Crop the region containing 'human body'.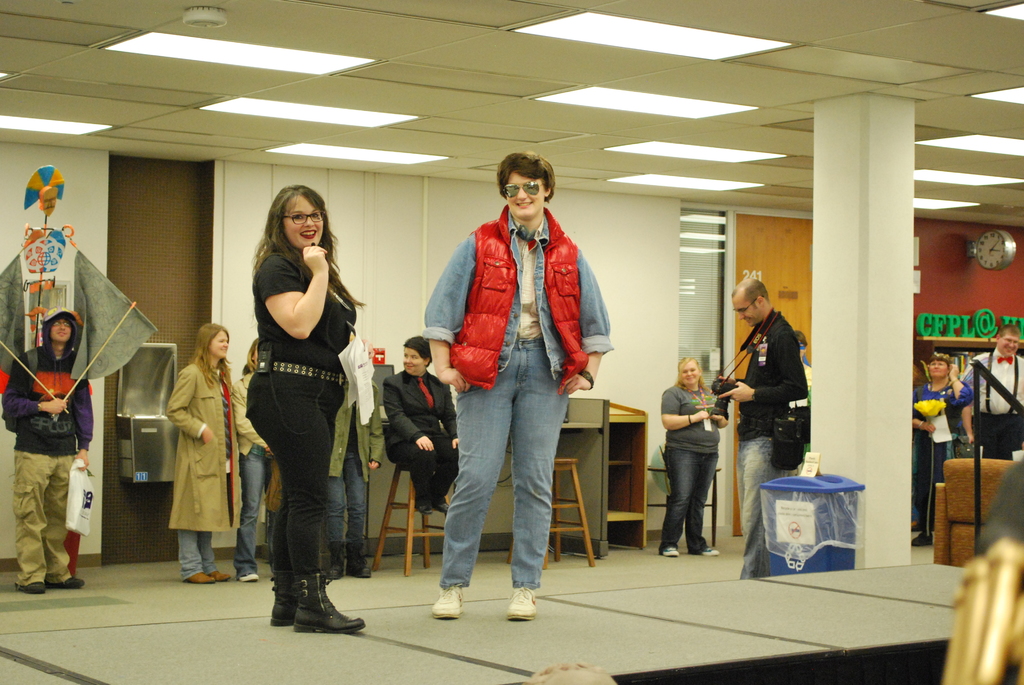
Crop region: bbox=(963, 324, 1023, 459).
